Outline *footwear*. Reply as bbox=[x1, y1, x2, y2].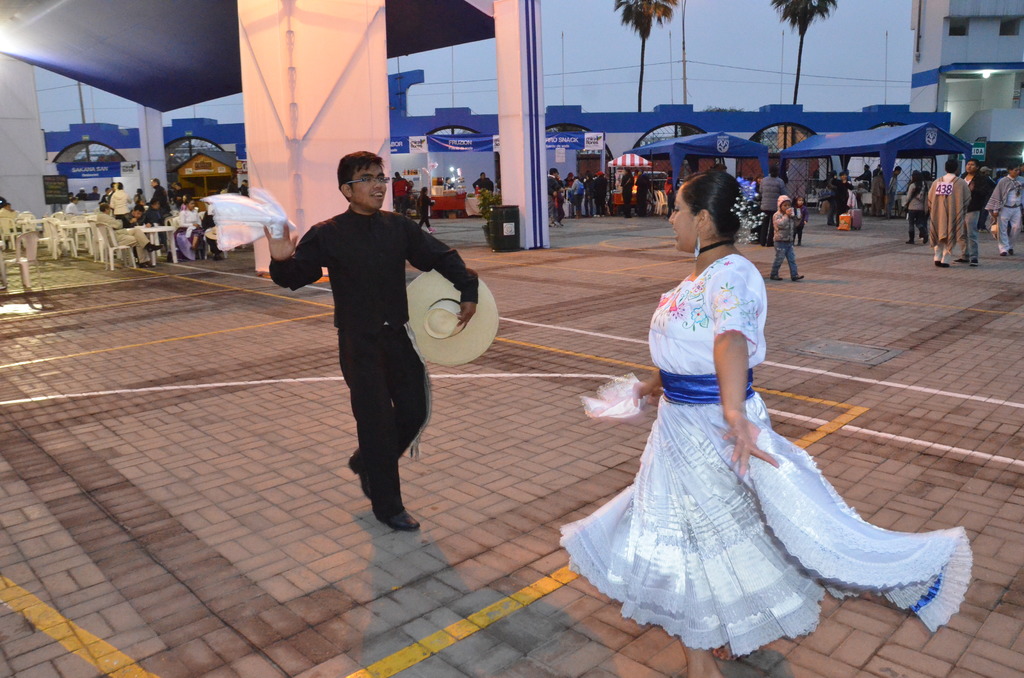
bbox=[921, 235, 930, 244].
